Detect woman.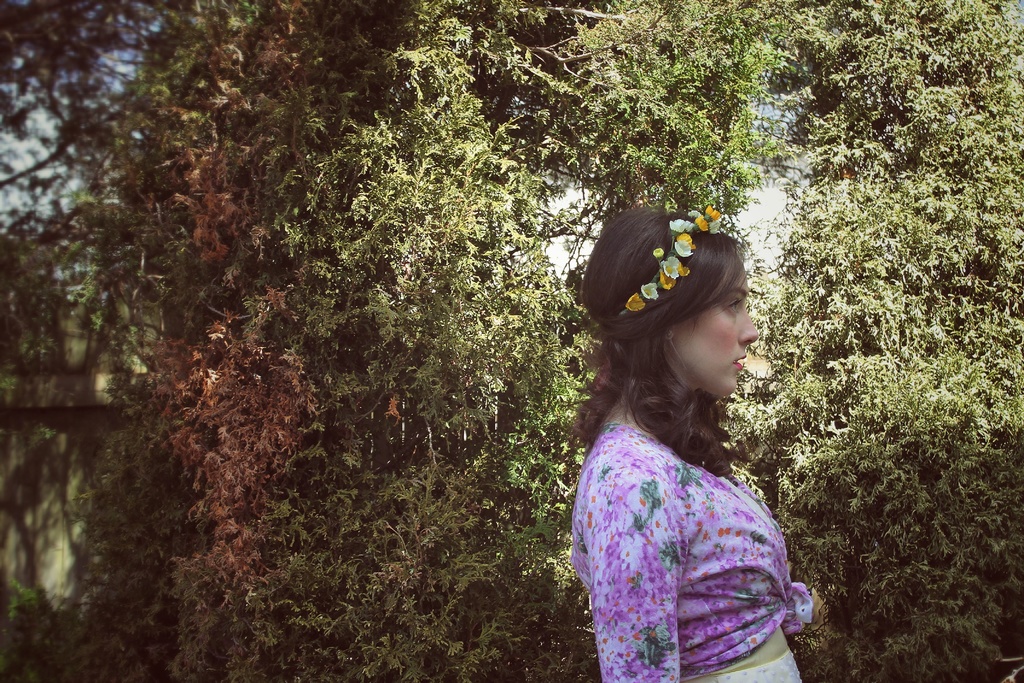
Detected at crop(538, 184, 822, 677).
